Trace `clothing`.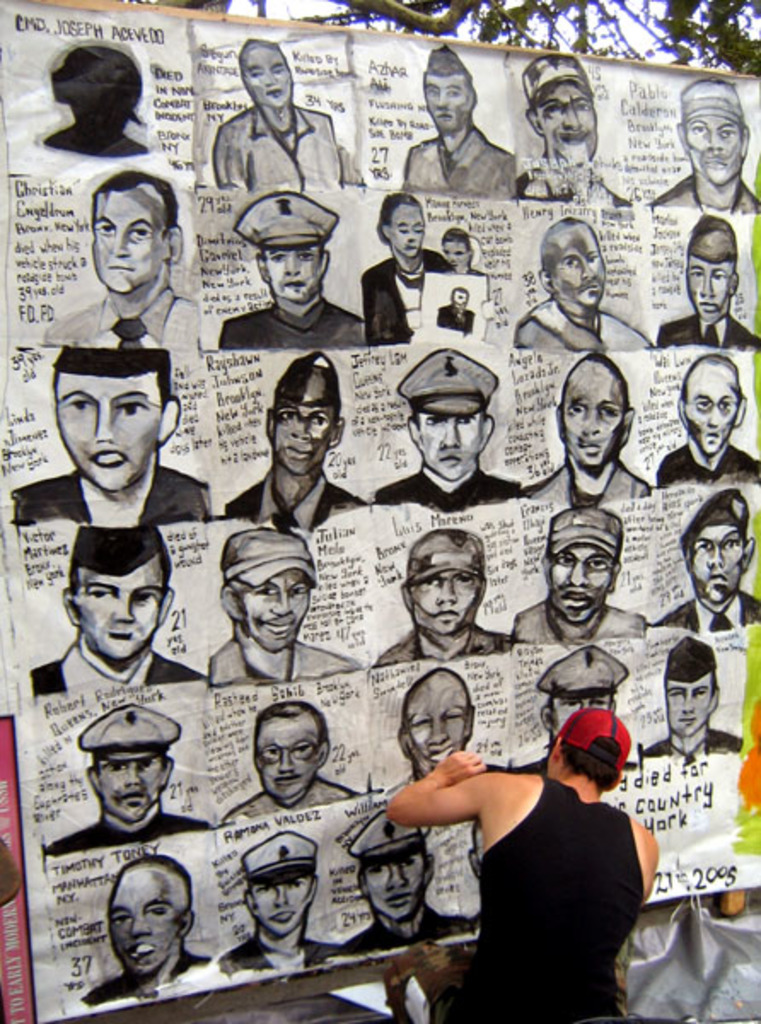
Traced to bbox=(362, 259, 454, 338).
